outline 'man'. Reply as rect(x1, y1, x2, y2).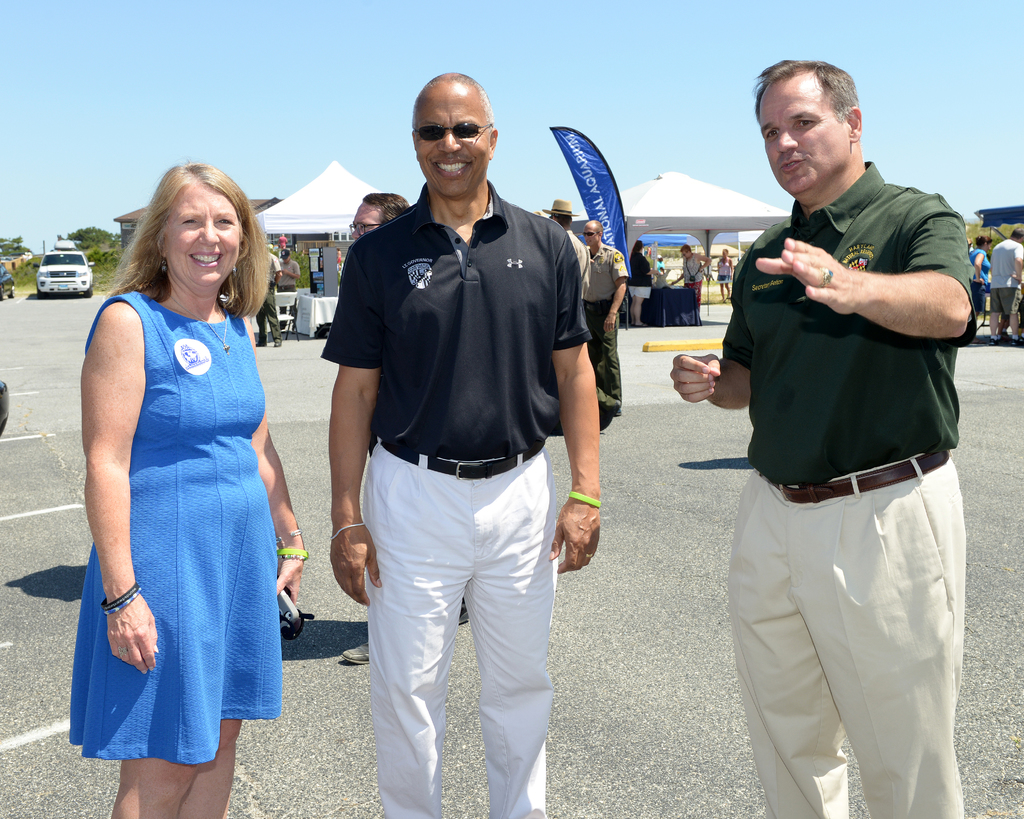
rect(543, 199, 589, 308).
